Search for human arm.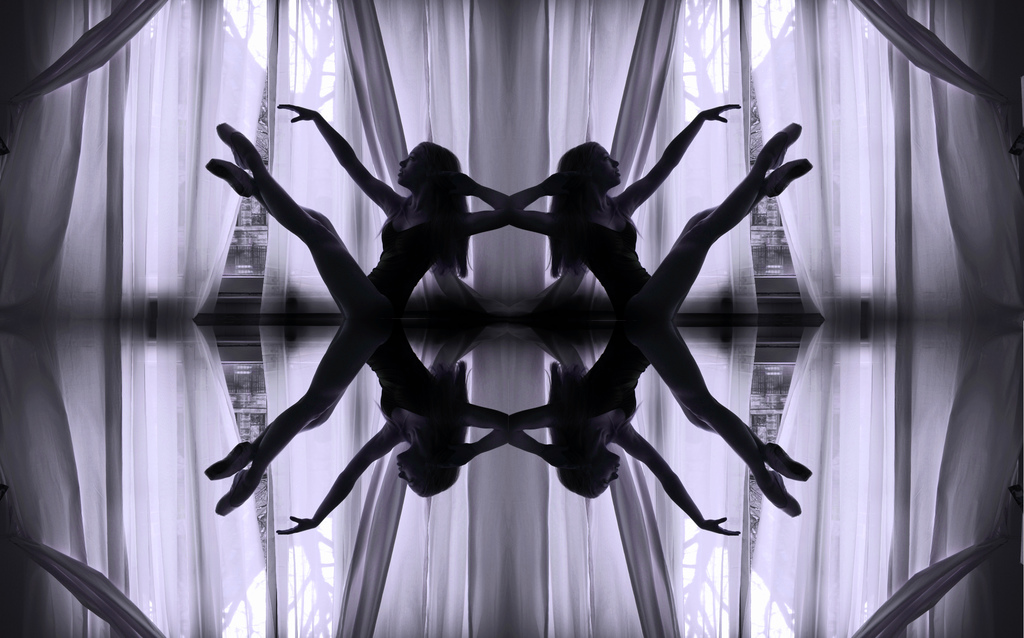
Found at {"left": 458, "top": 408, "right": 550, "bottom": 463}.
